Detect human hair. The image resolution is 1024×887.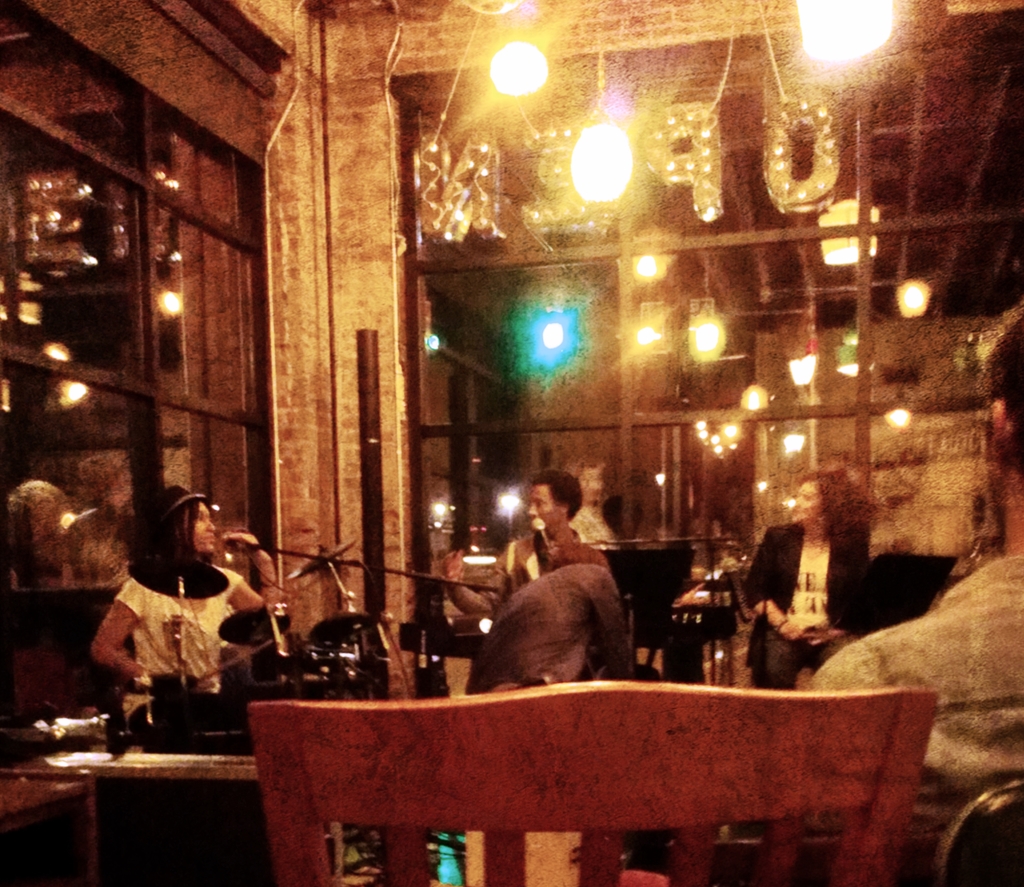
BBox(521, 465, 584, 520).
